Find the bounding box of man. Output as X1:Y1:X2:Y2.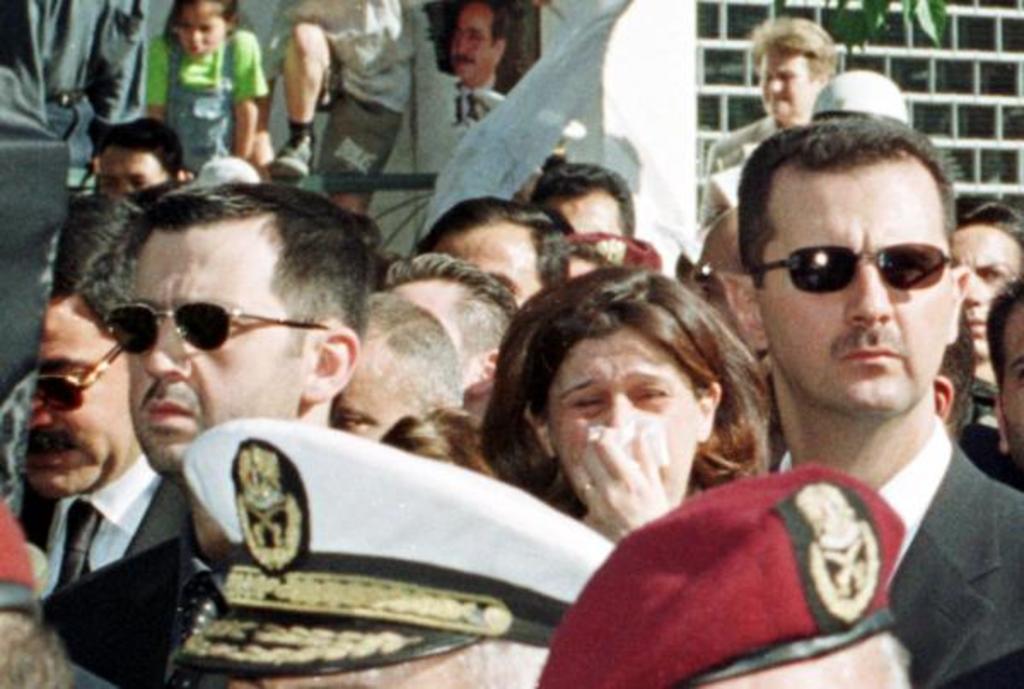
722:116:1022:687.
